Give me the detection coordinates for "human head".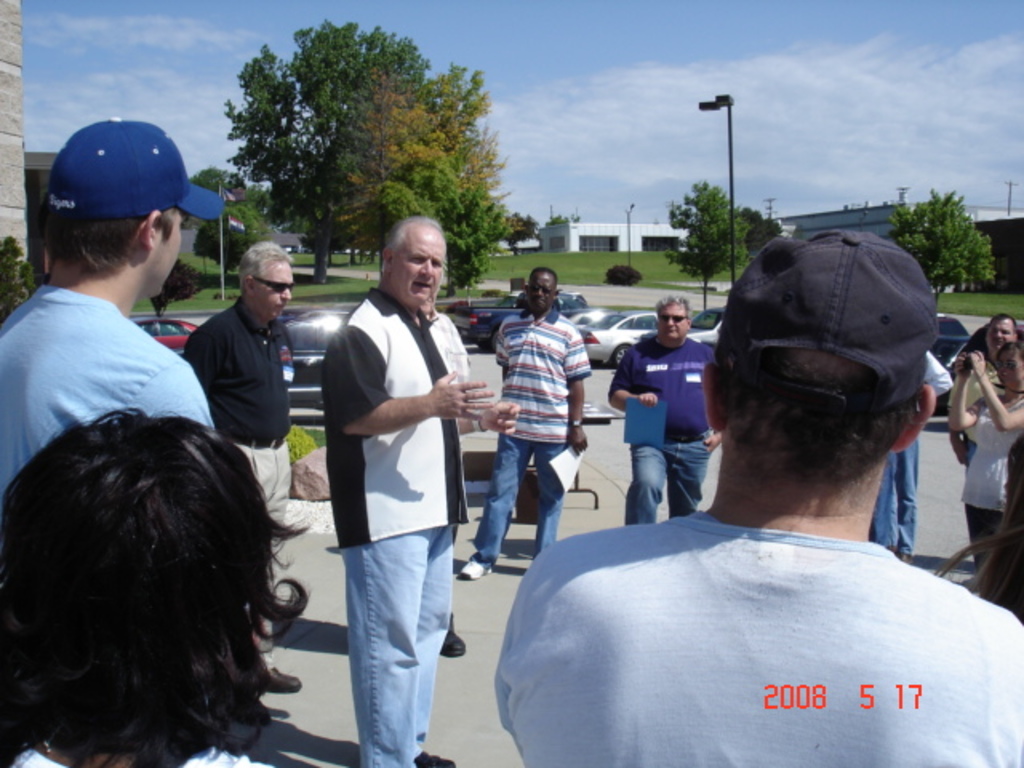
0:406:312:766.
